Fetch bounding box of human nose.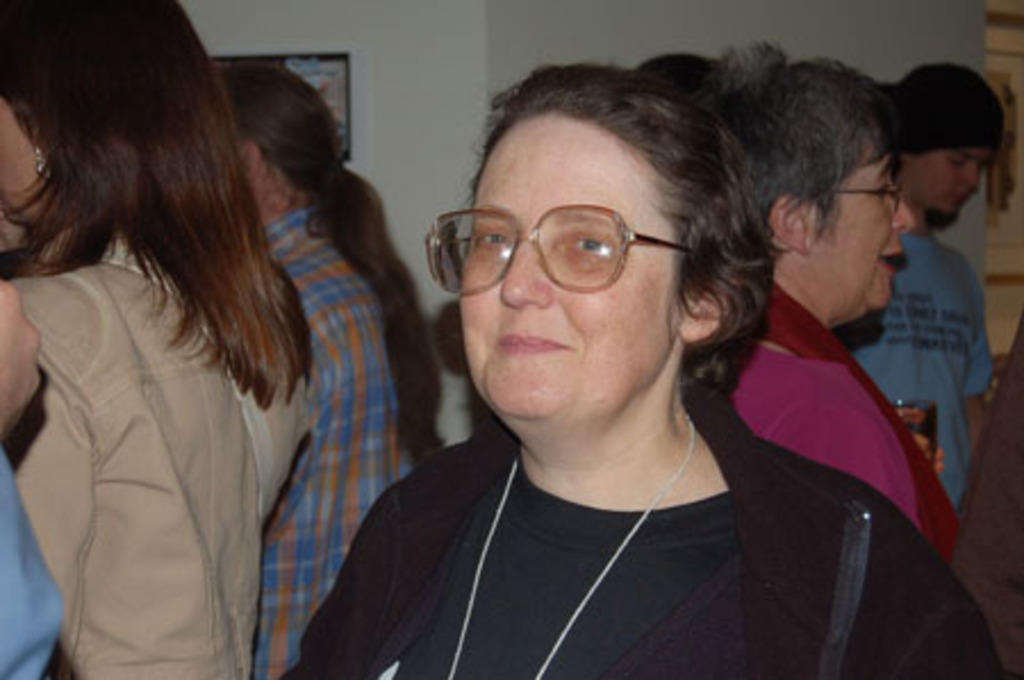
Bbox: (960, 164, 978, 186).
